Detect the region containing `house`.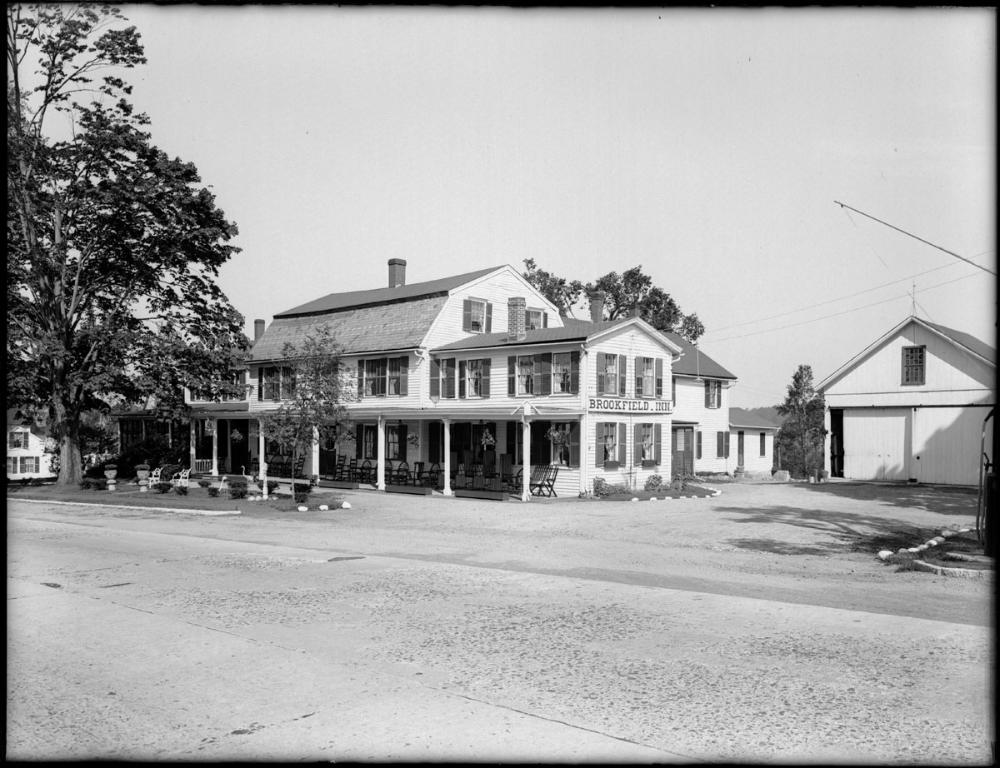
<box>276,292,502,479</box>.
